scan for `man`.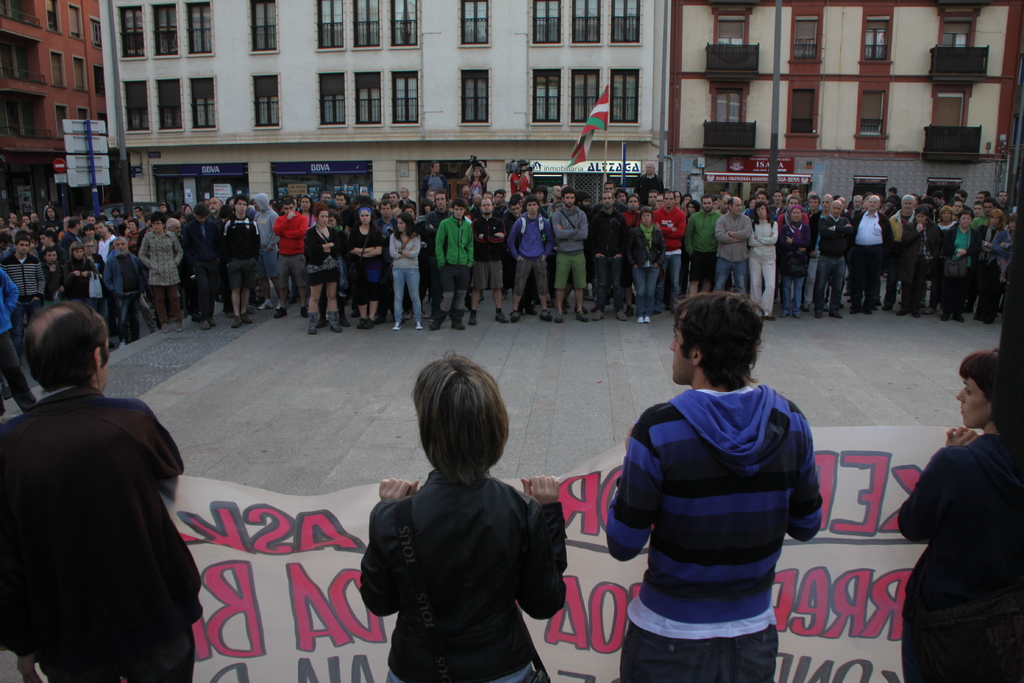
Scan result: Rect(218, 191, 259, 330).
